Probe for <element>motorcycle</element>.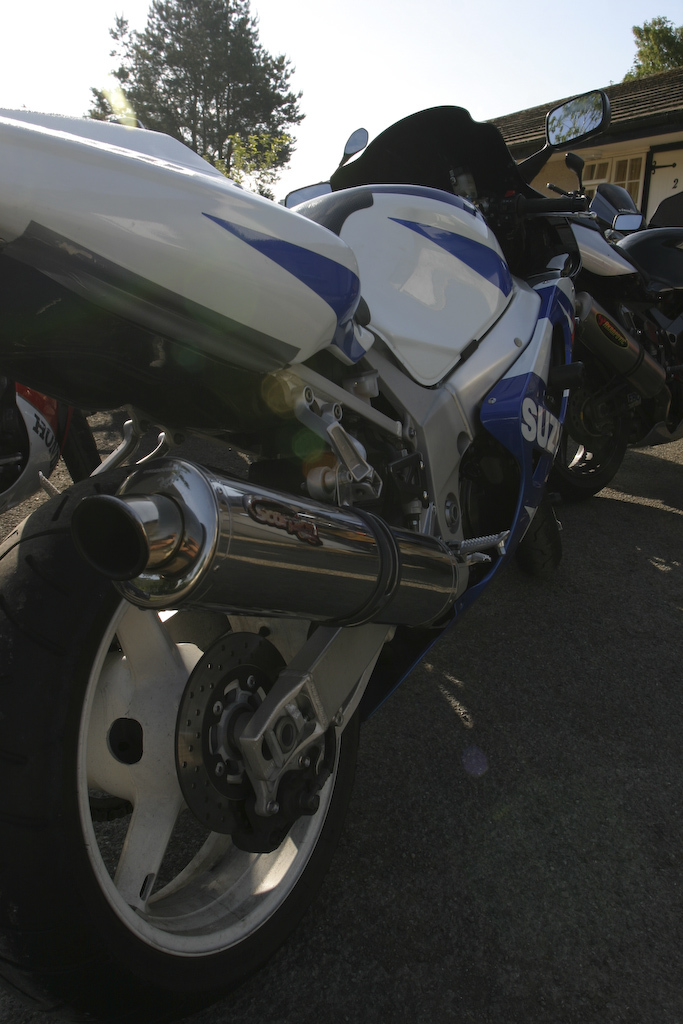
Probe result: select_region(551, 191, 682, 502).
